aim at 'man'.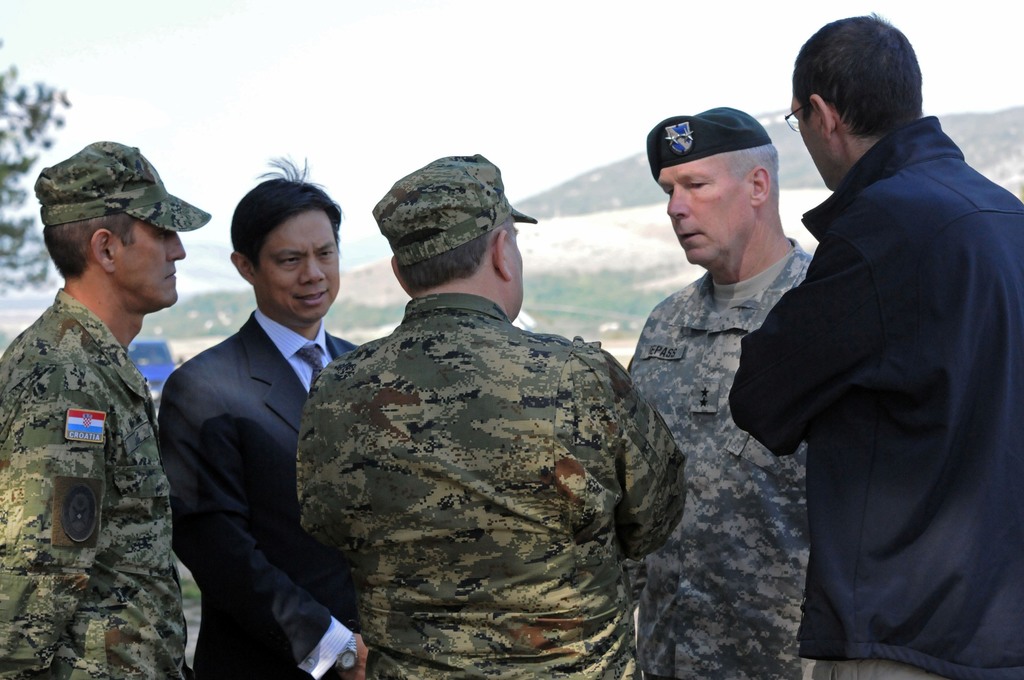
Aimed at detection(152, 153, 374, 679).
